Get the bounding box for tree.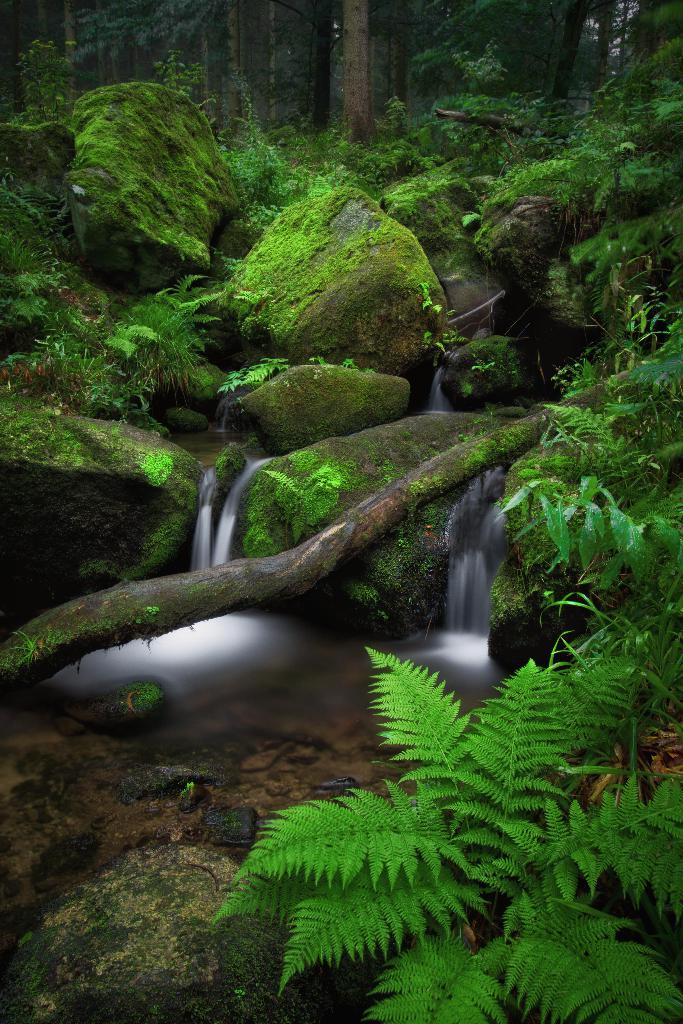
[0, 219, 682, 693].
